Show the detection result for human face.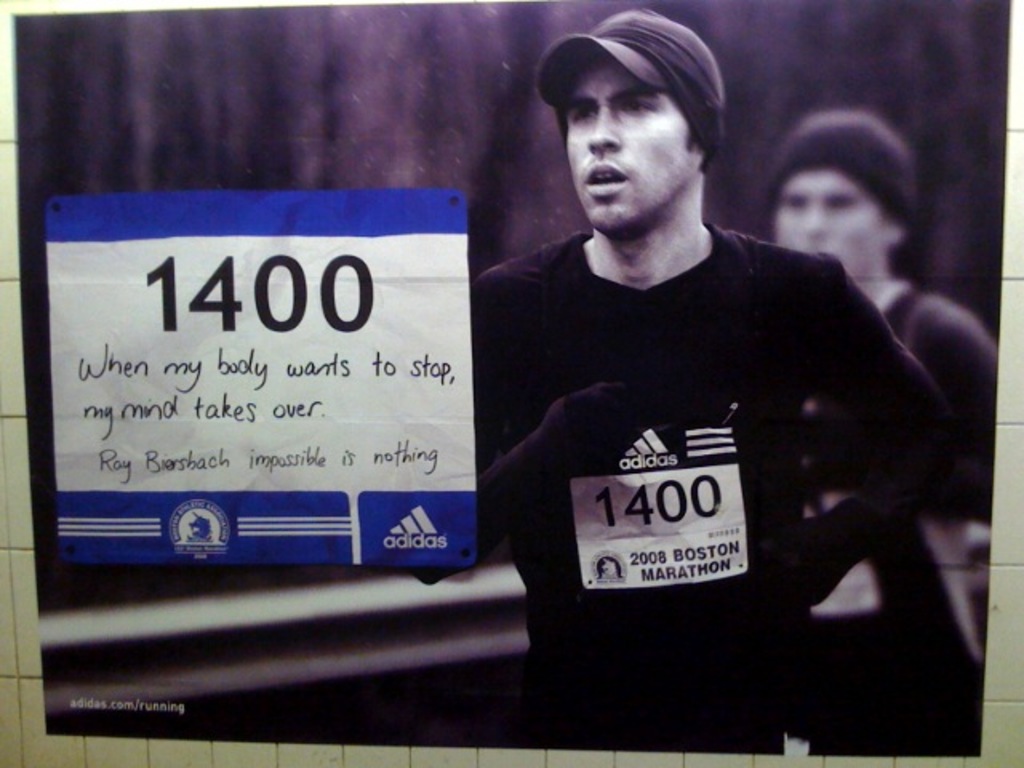
776:166:891:278.
